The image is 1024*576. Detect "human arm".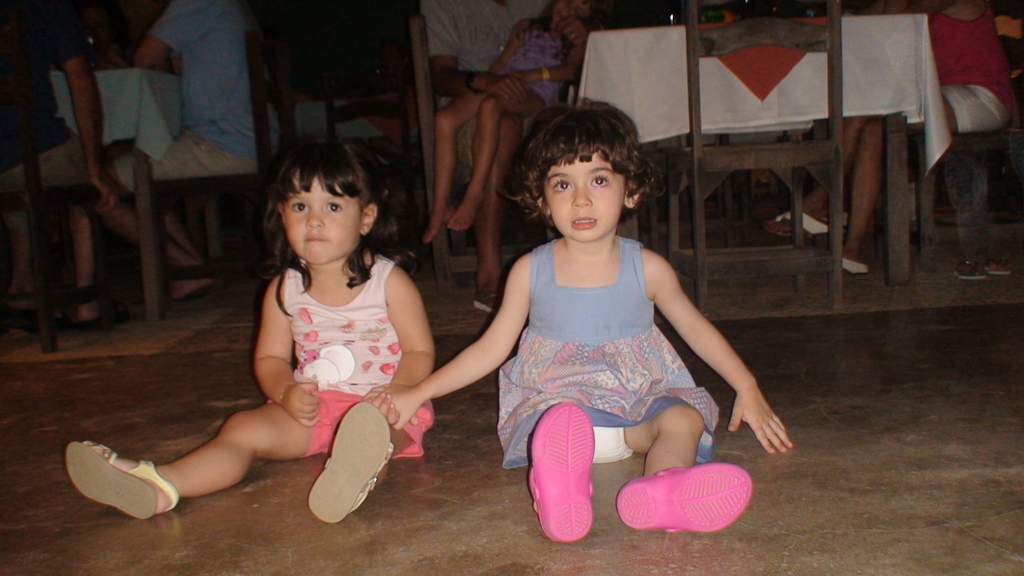
Detection: (430,0,527,107).
